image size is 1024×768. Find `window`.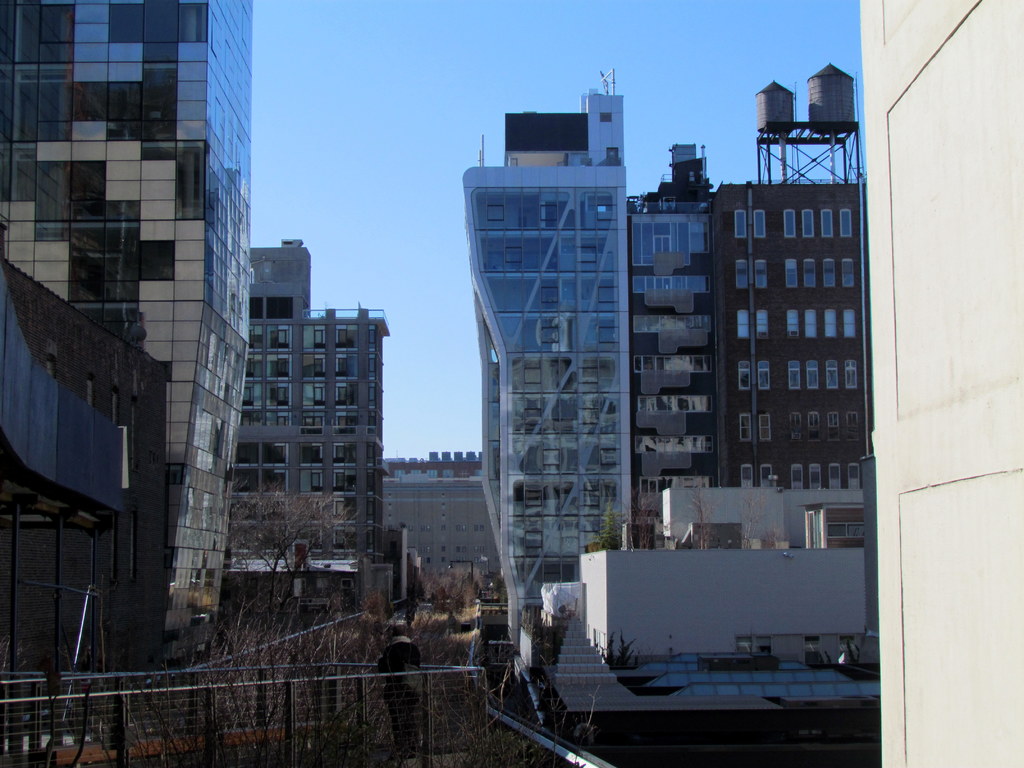
(838,634,855,643).
